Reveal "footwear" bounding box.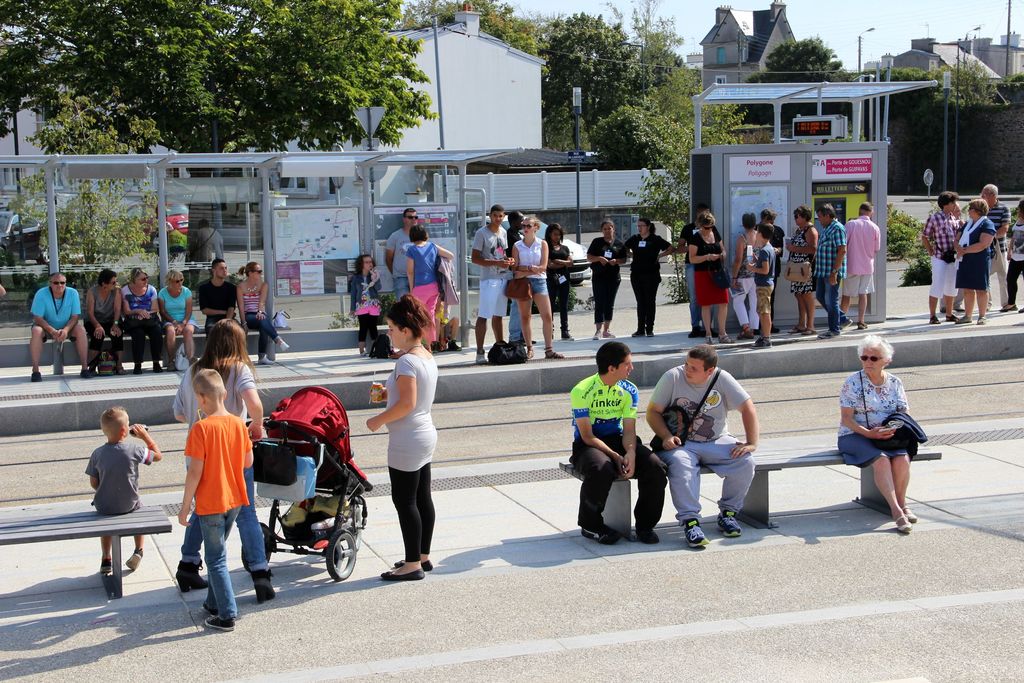
Revealed: bbox(894, 511, 911, 532).
